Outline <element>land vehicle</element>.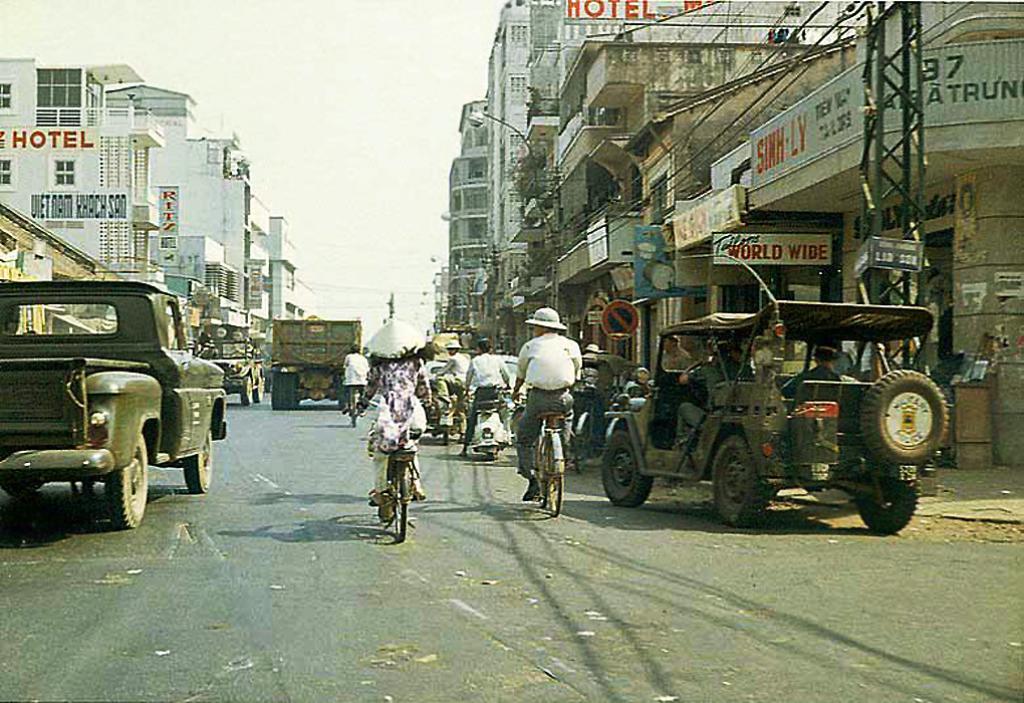
Outline: (604, 260, 945, 530).
